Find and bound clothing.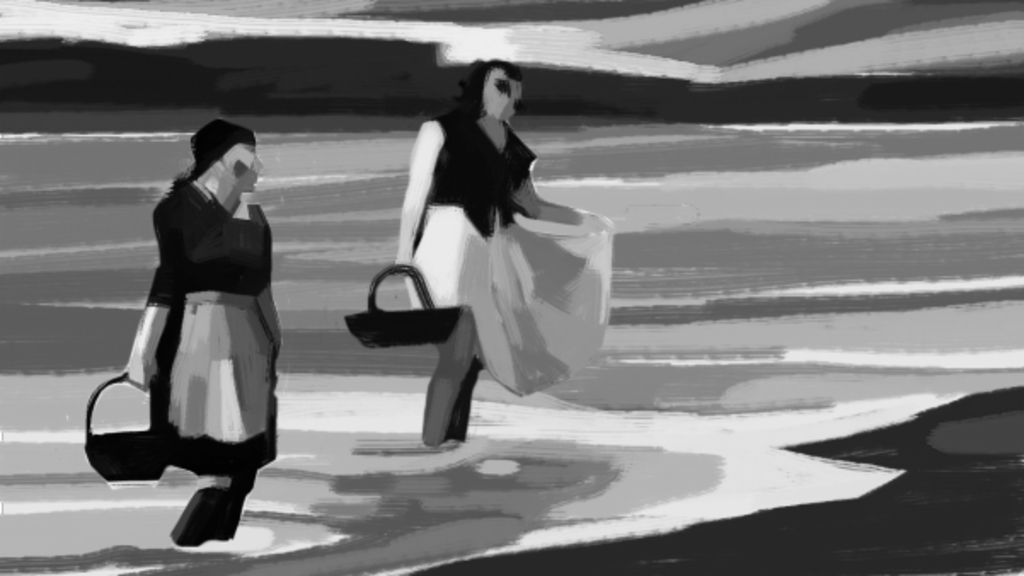
Bound: bbox=(395, 106, 615, 394).
